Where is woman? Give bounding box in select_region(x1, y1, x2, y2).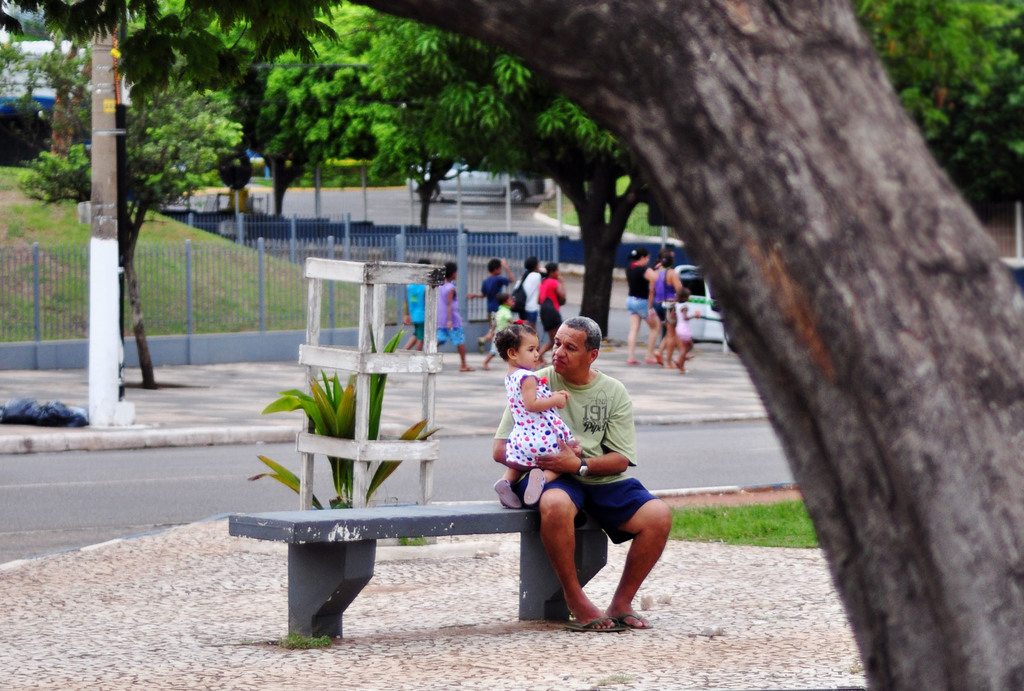
select_region(648, 252, 696, 370).
